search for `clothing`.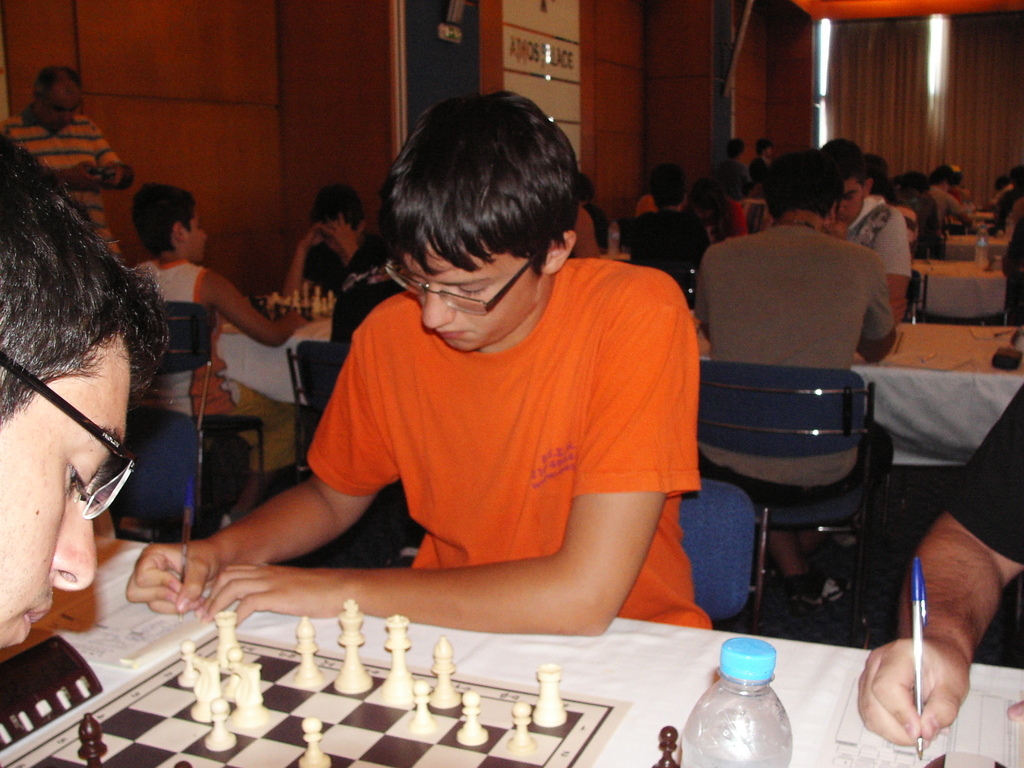
Found at {"x1": 930, "y1": 185, "x2": 964, "y2": 220}.
